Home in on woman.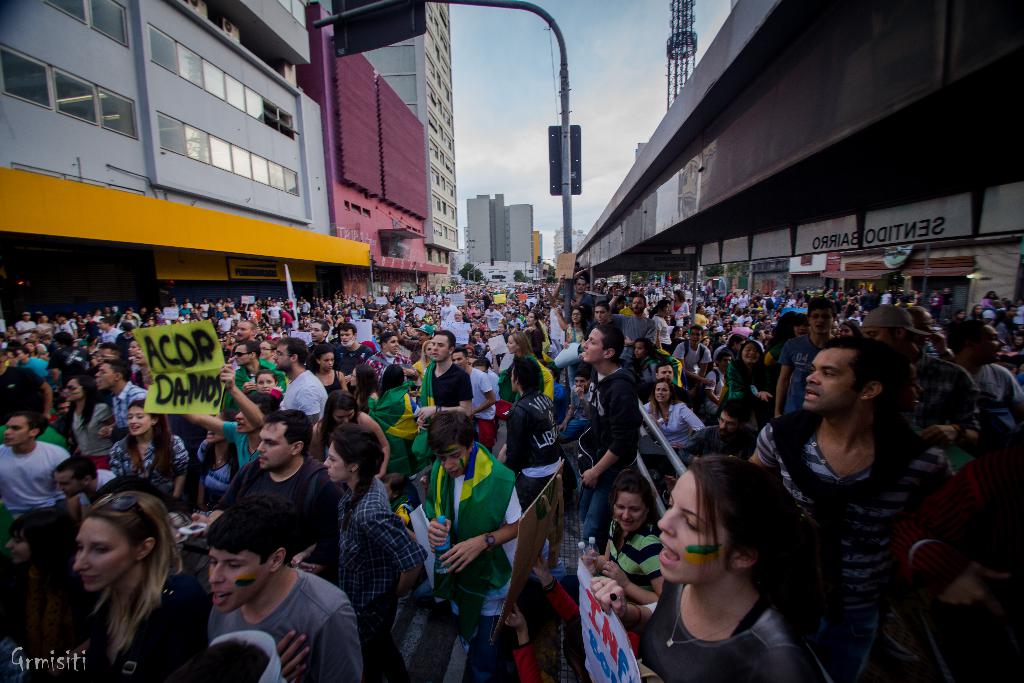
Homed in at BBox(334, 311, 348, 333).
